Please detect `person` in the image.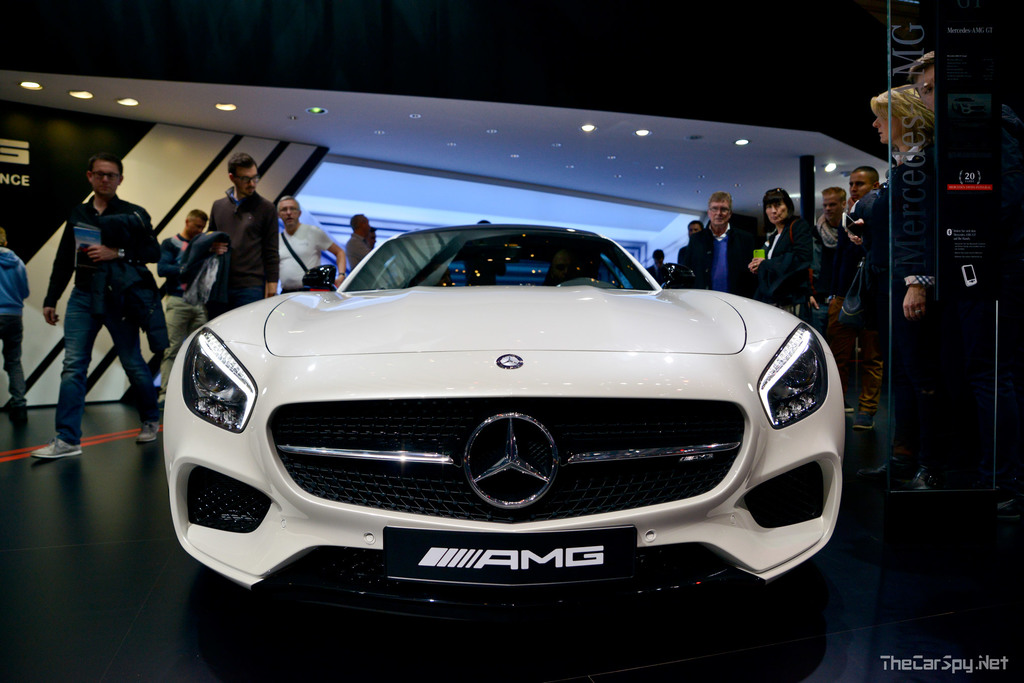
BBox(740, 188, 806, 312).
